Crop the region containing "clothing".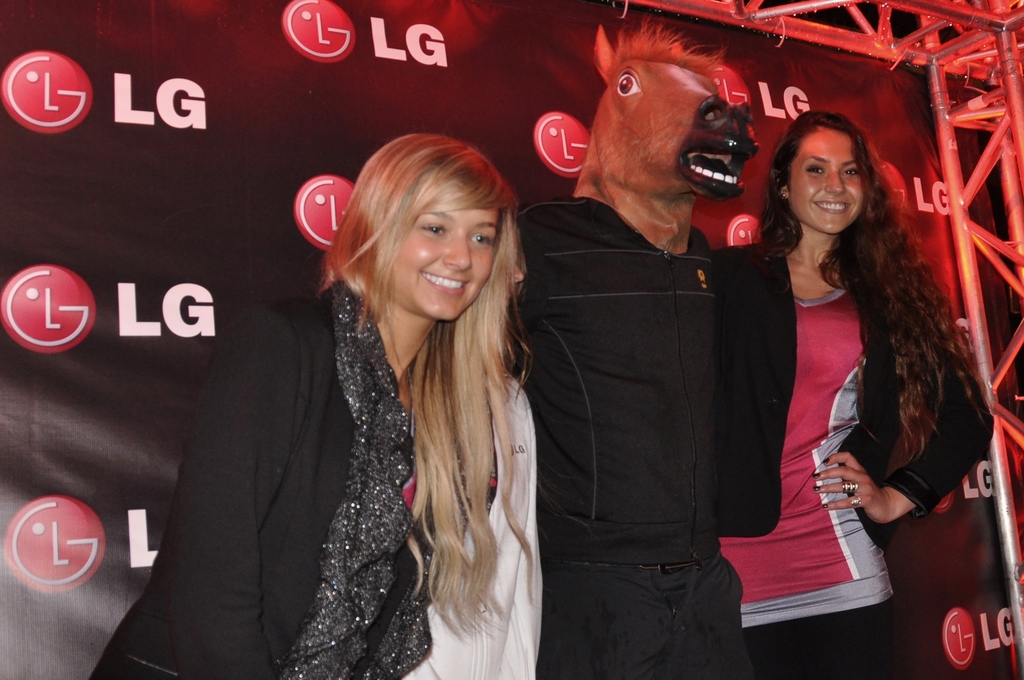
Crop region: select_region(85, 279, 547, 679).
